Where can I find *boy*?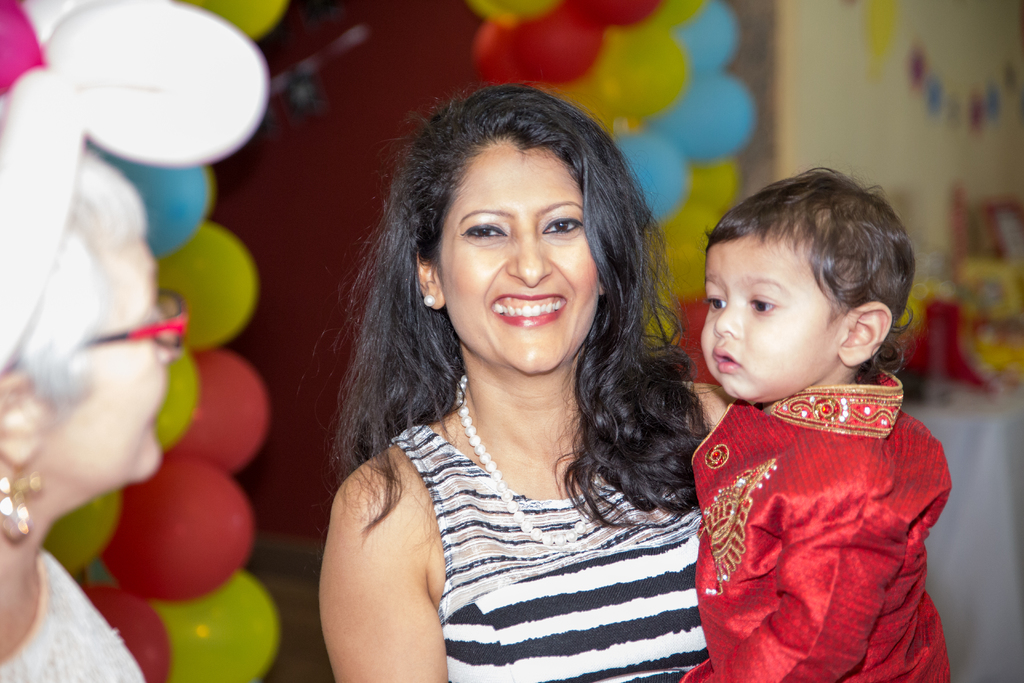
You can find it at [left=661, top=178, right=954, bottom=682].
